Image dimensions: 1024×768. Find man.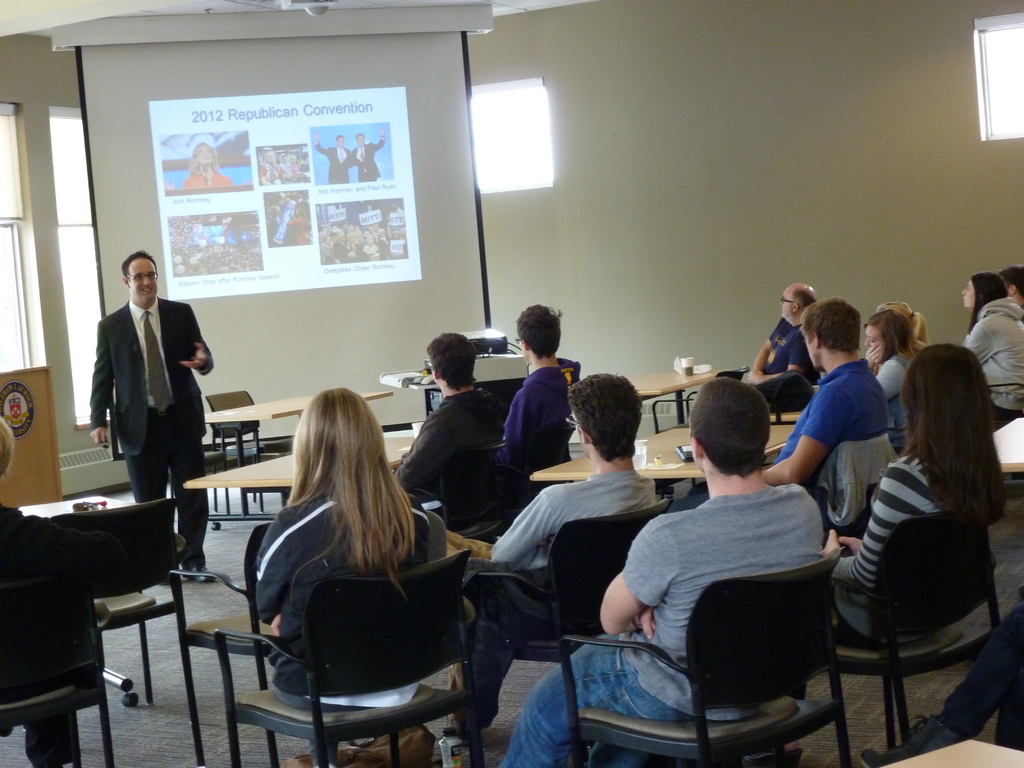
[left=499, top=371, right=822, bottom=765].
